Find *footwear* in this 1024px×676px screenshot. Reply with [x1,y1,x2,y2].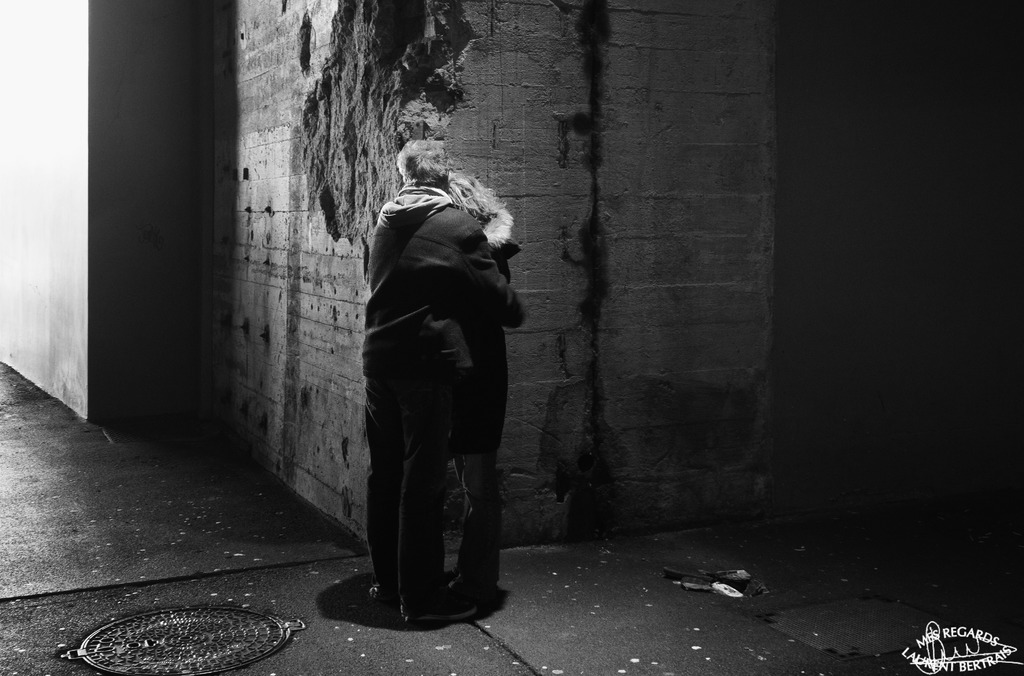
[447,563,481,608].
